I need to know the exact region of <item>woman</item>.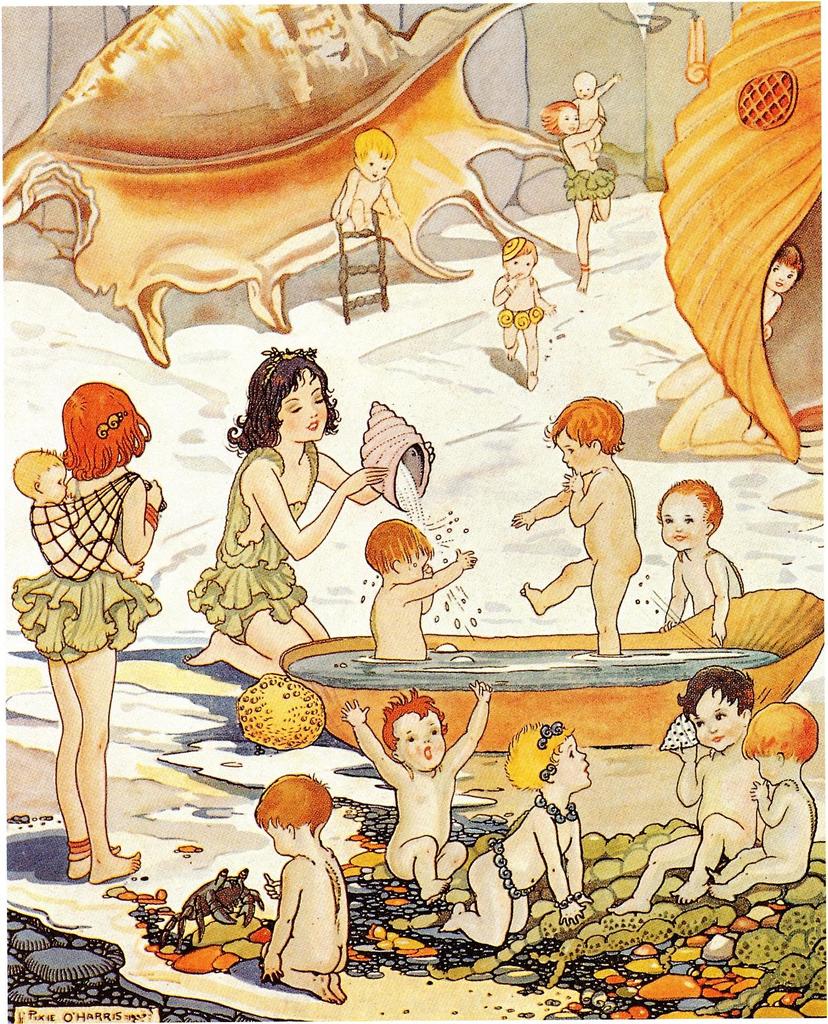
Region: <region>7, 374, 179, 890</region>.
